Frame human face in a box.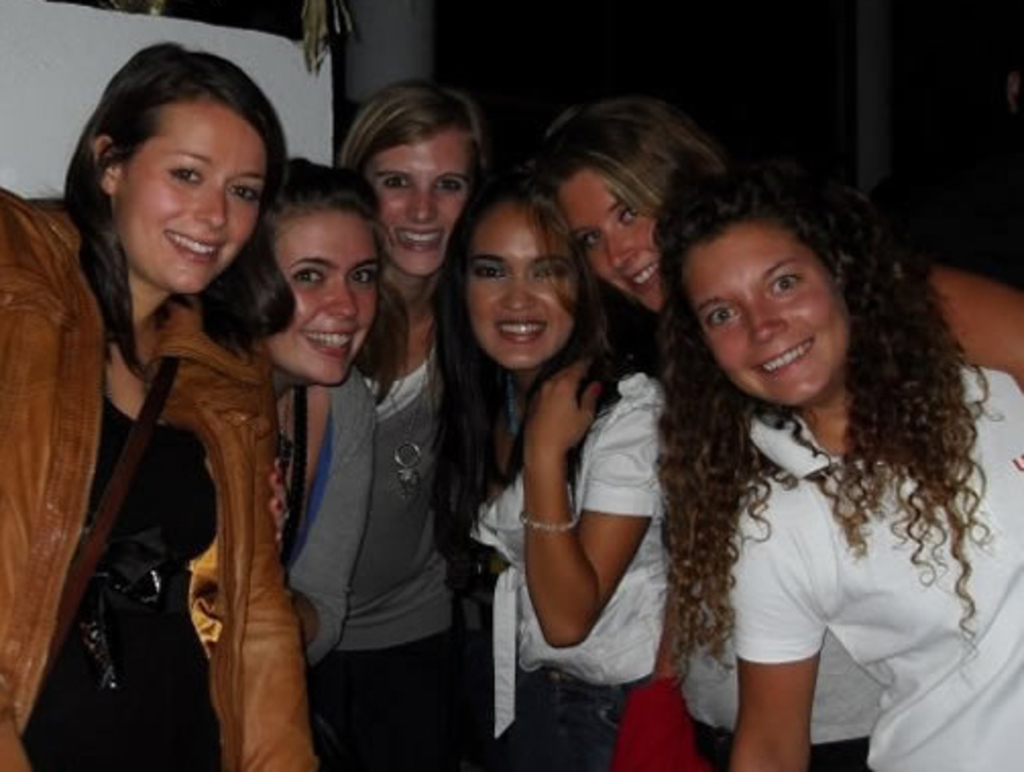
(273,208,375,385).
